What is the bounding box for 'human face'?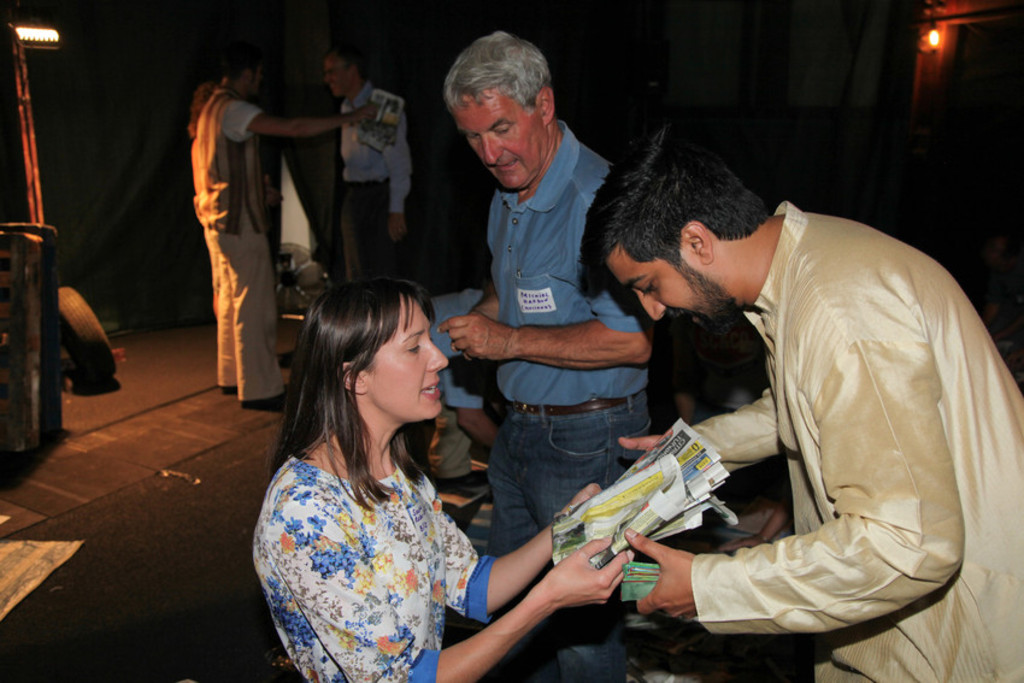
locate(451, 88, 545, 194).
